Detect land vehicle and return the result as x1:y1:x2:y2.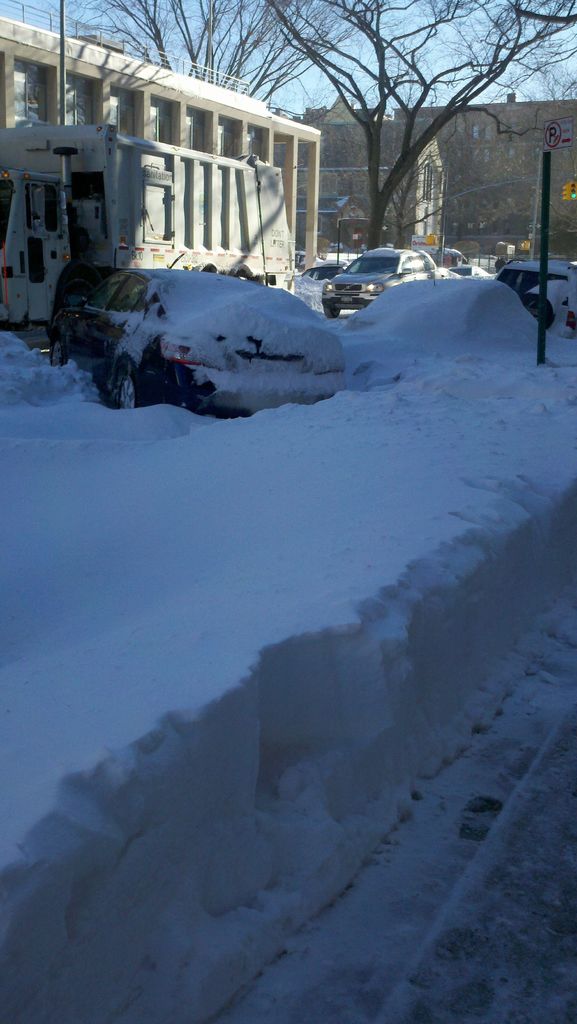
295:263:346:291.
